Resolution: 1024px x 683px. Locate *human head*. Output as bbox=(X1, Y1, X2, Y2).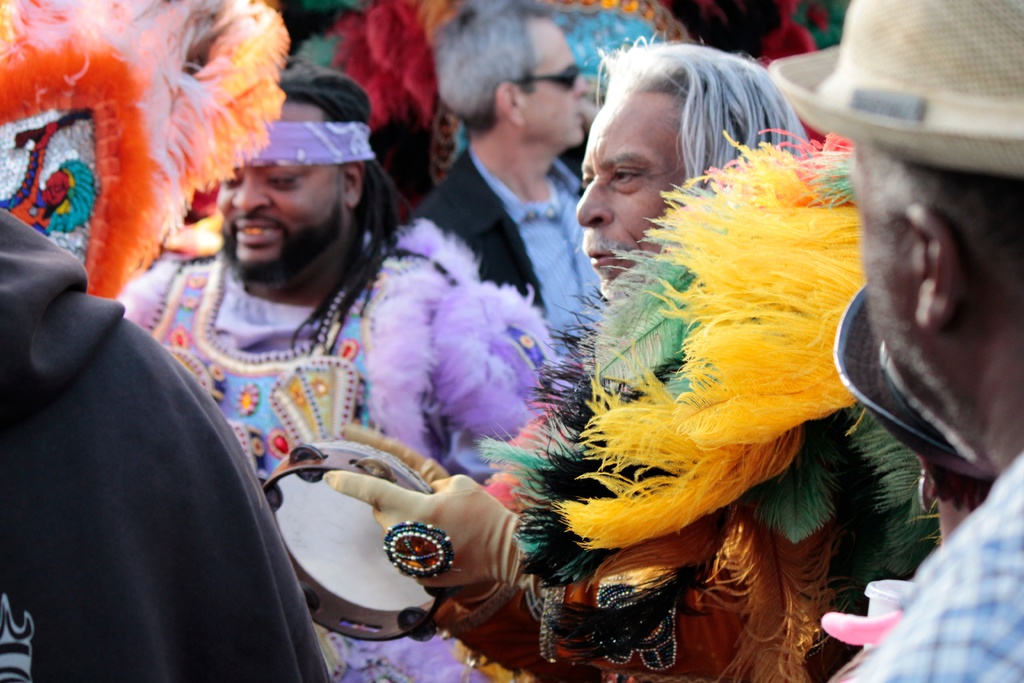
bbox=(215, 68, 362, 283).
